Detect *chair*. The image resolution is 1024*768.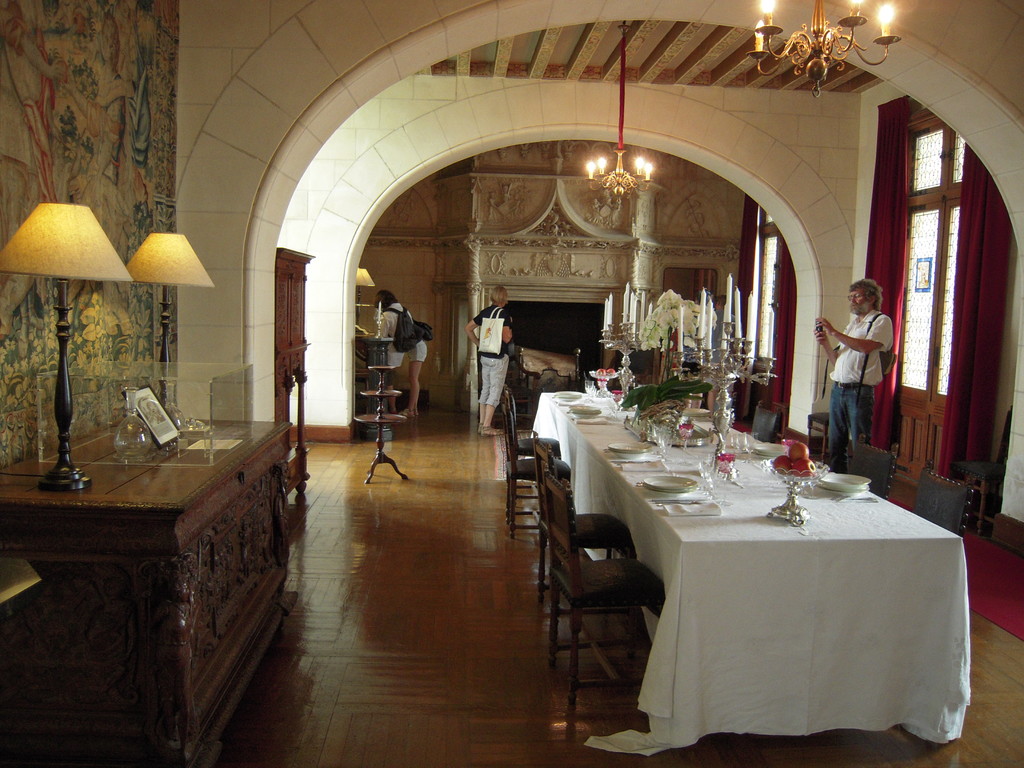
[x1=845, y1=437, x2=906, y2=499].
